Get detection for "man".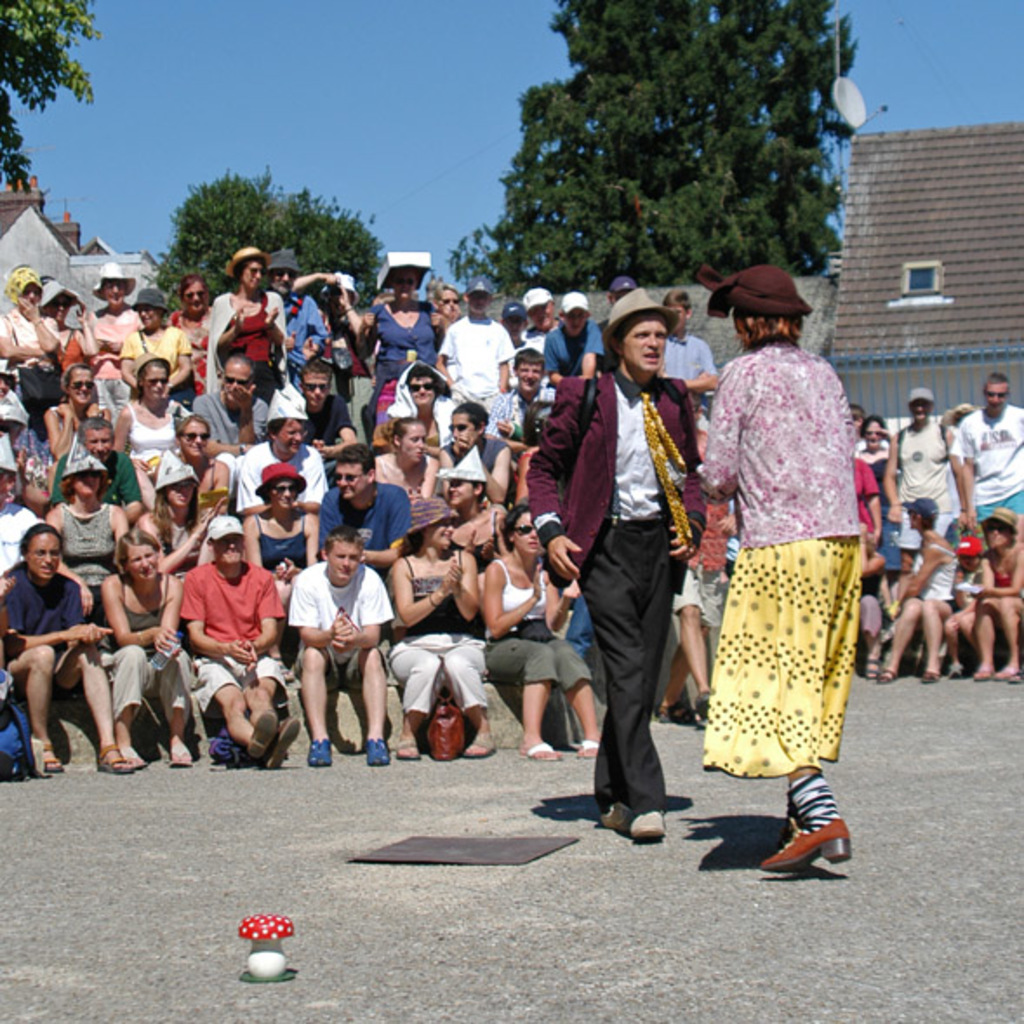
Detection: 548/292/607/377.
